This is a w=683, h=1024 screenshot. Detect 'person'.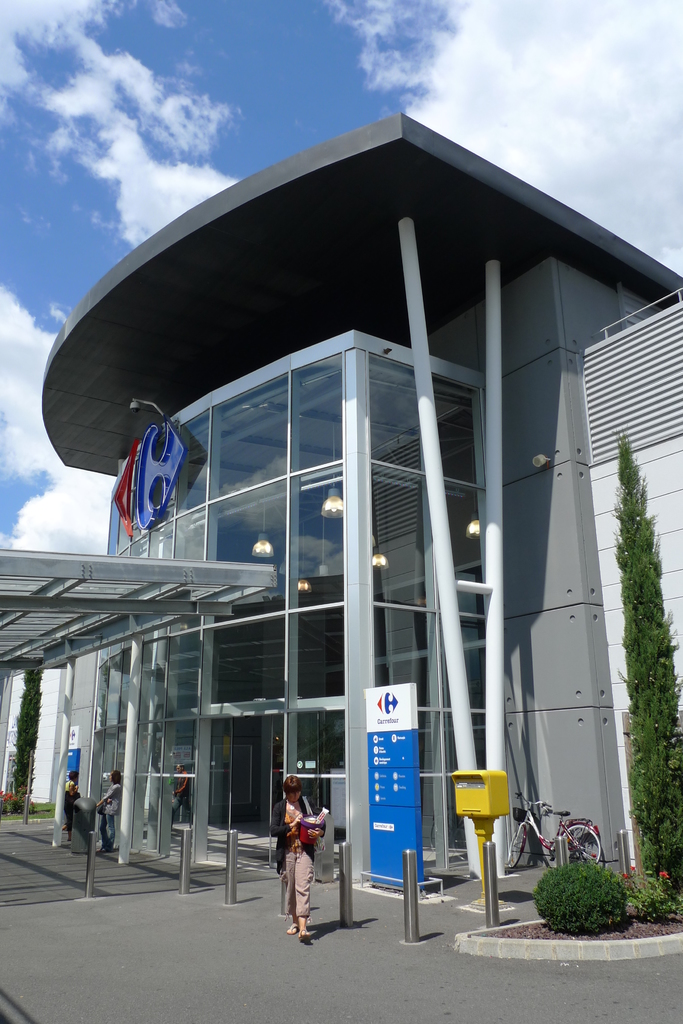
x1=168, y1=758, x2=195, y2=827.
